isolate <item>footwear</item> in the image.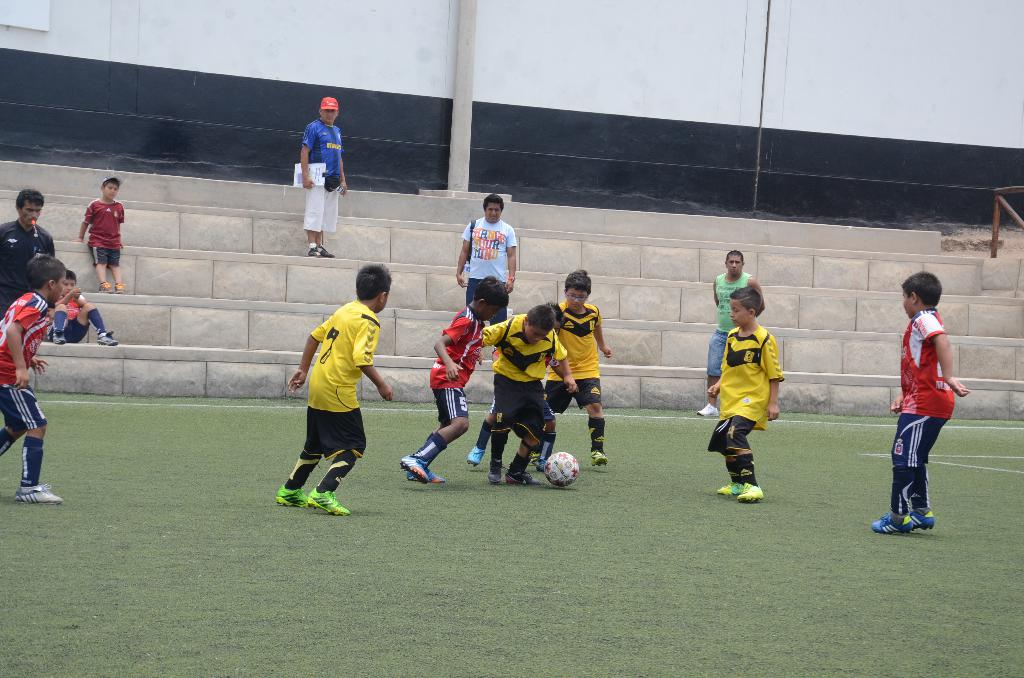
Isolated region: pyautogui.locateOnScreen(95, 329, 119, 345).
